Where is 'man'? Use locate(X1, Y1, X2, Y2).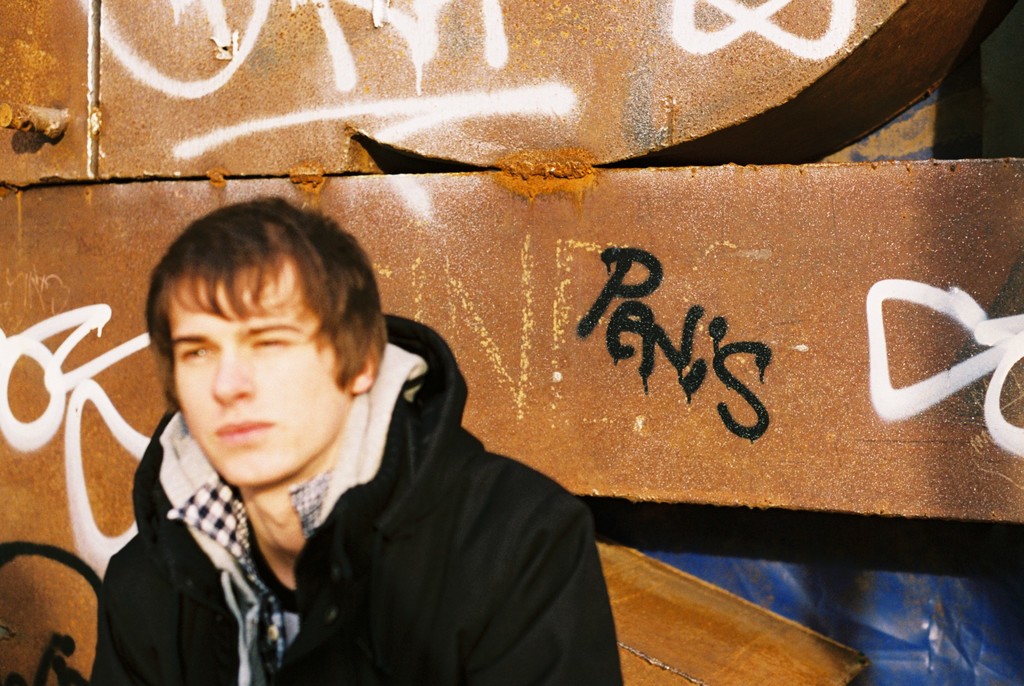
locate(38, 208, 673, 665).
